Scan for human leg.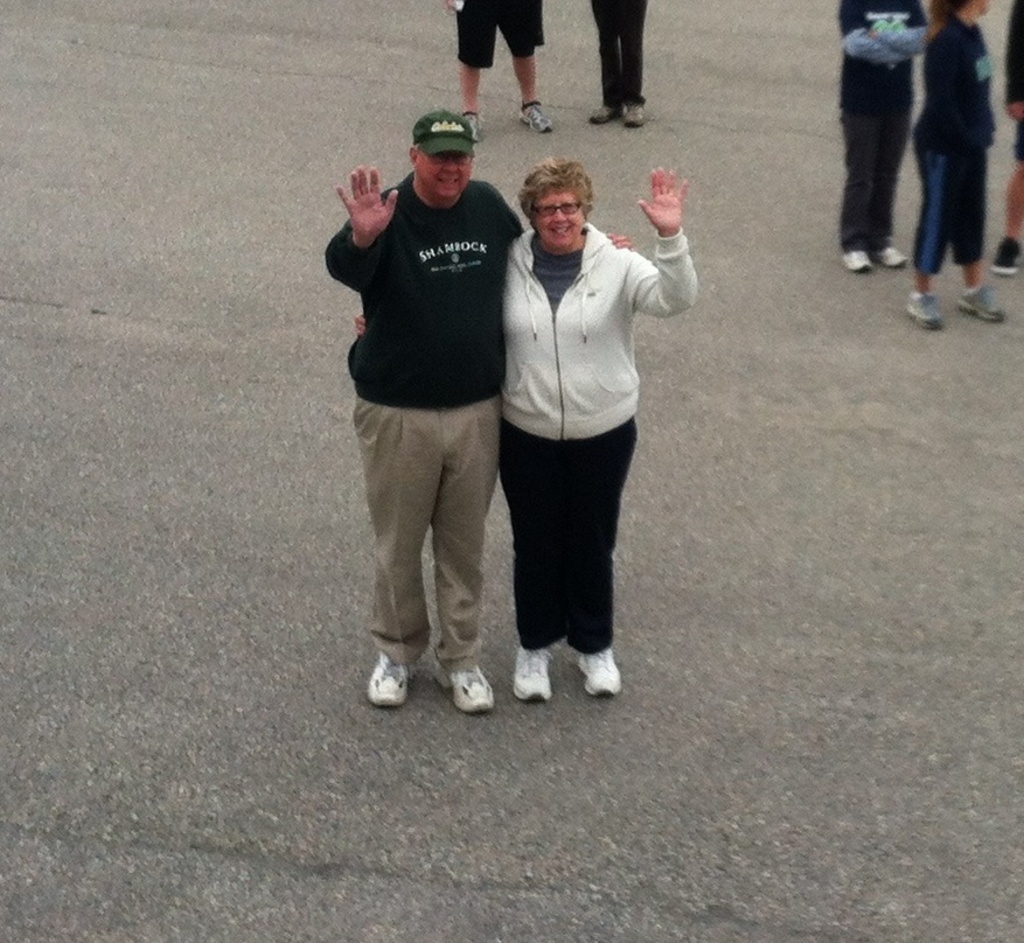
Scan result: <bbox>459, 0, 546, 132</bbox>.
